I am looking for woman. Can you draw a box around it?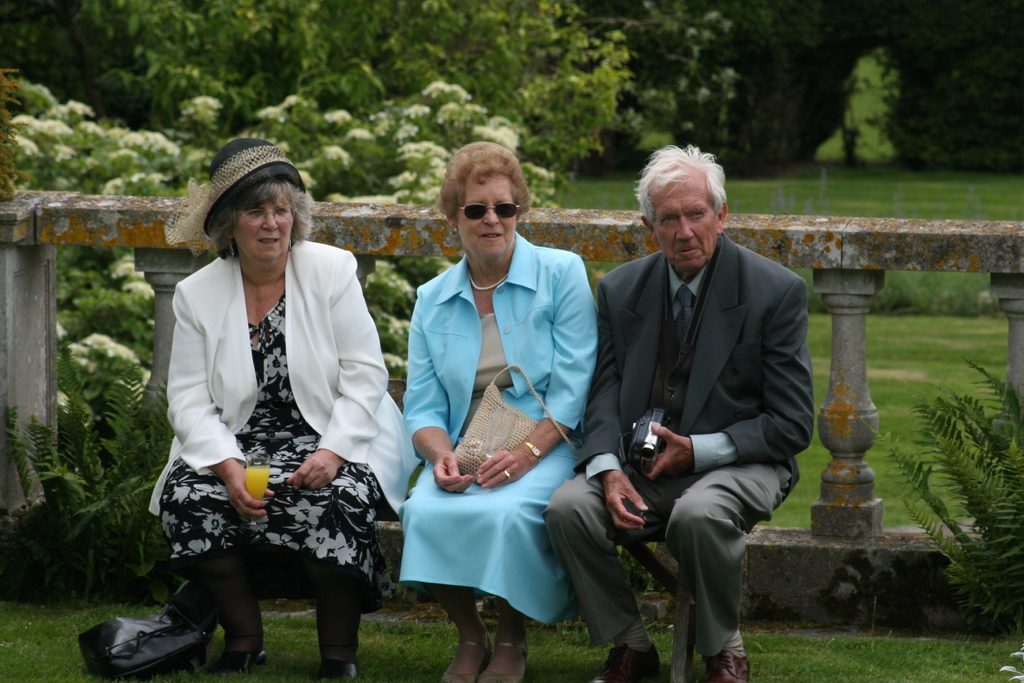
Sure, the bounding box is locate(399, 140, 599, 682).
